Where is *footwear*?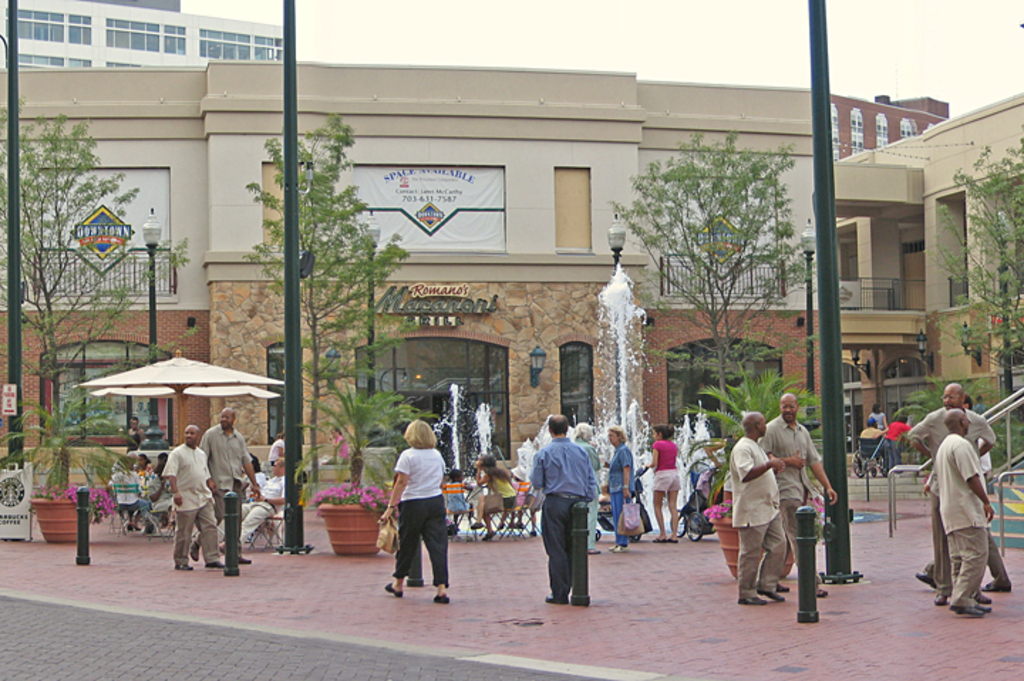
<bbox>484, 530, 494, 537</bbox>.
